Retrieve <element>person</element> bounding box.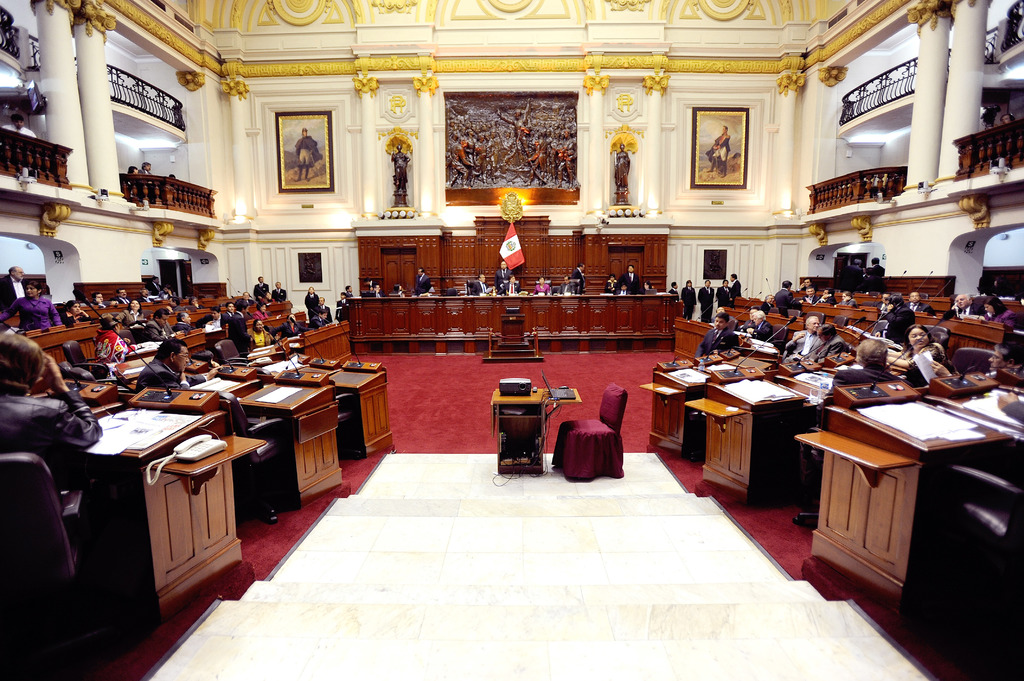
Bounding box: (left=815, top=285, right=834, bottom=306).
